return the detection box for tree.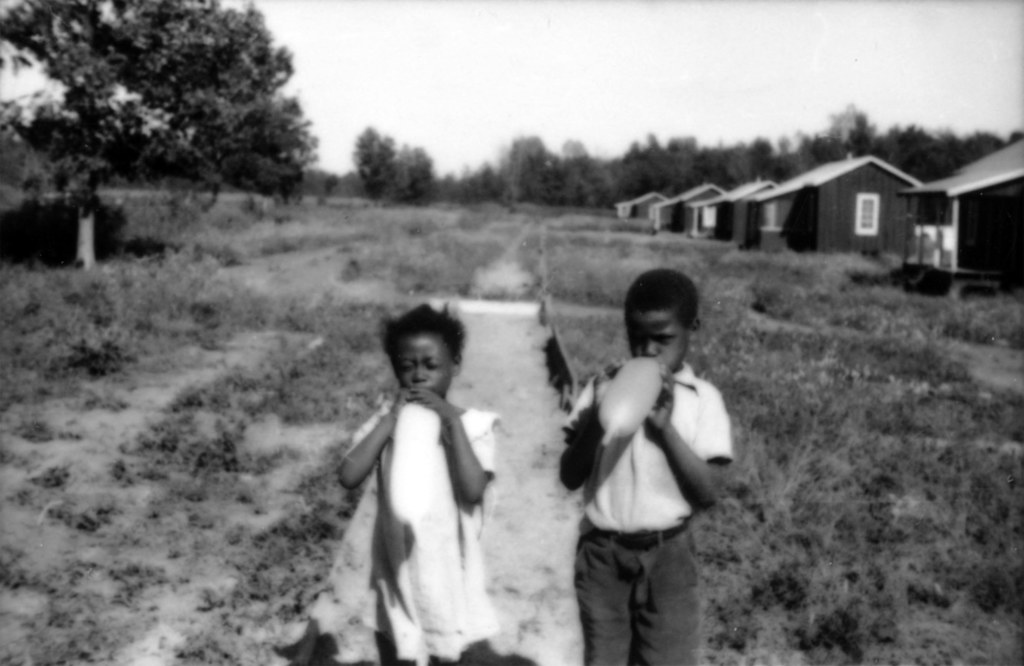
(left=543, top=152, right=617, bottom=206).
